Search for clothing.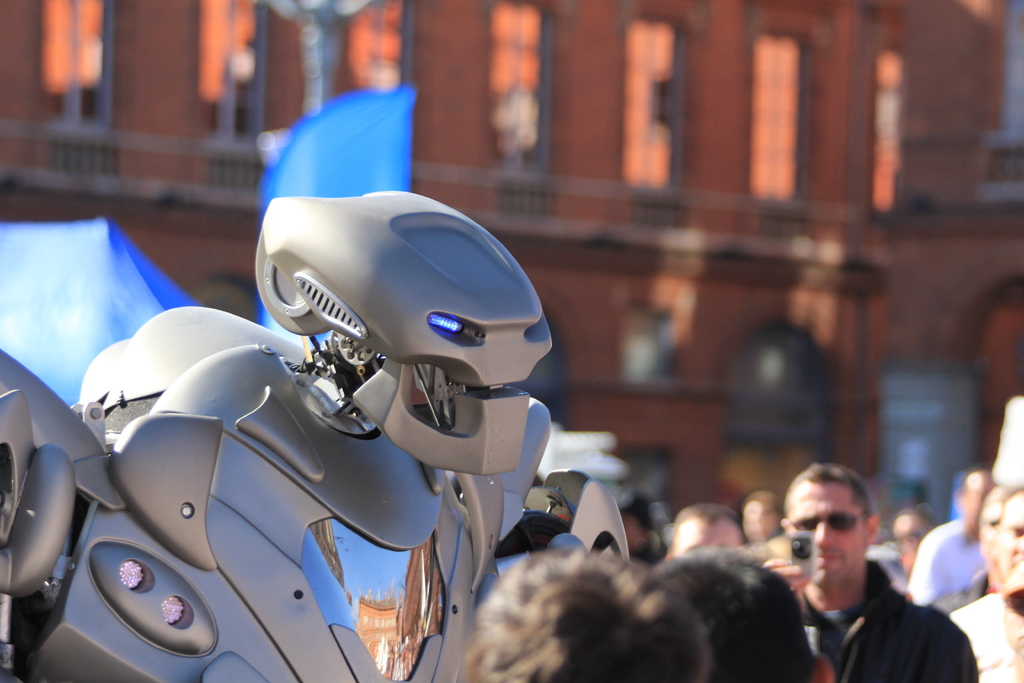
Found at x1=796, y1=568, x2=977, y2=682.
